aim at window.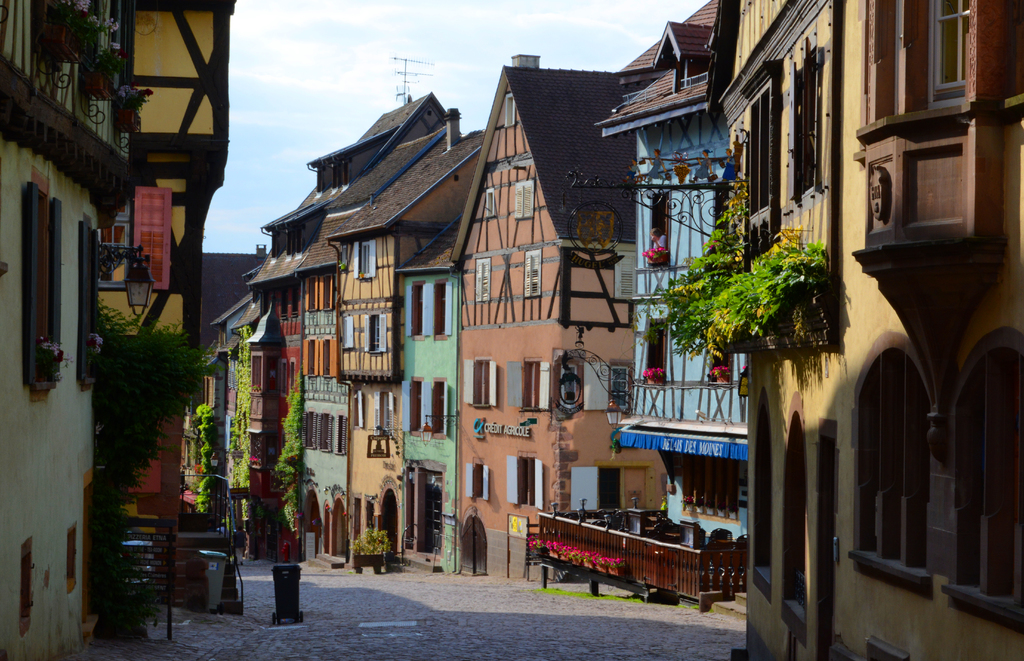
Aimed at (641, 312, 668, 388).
